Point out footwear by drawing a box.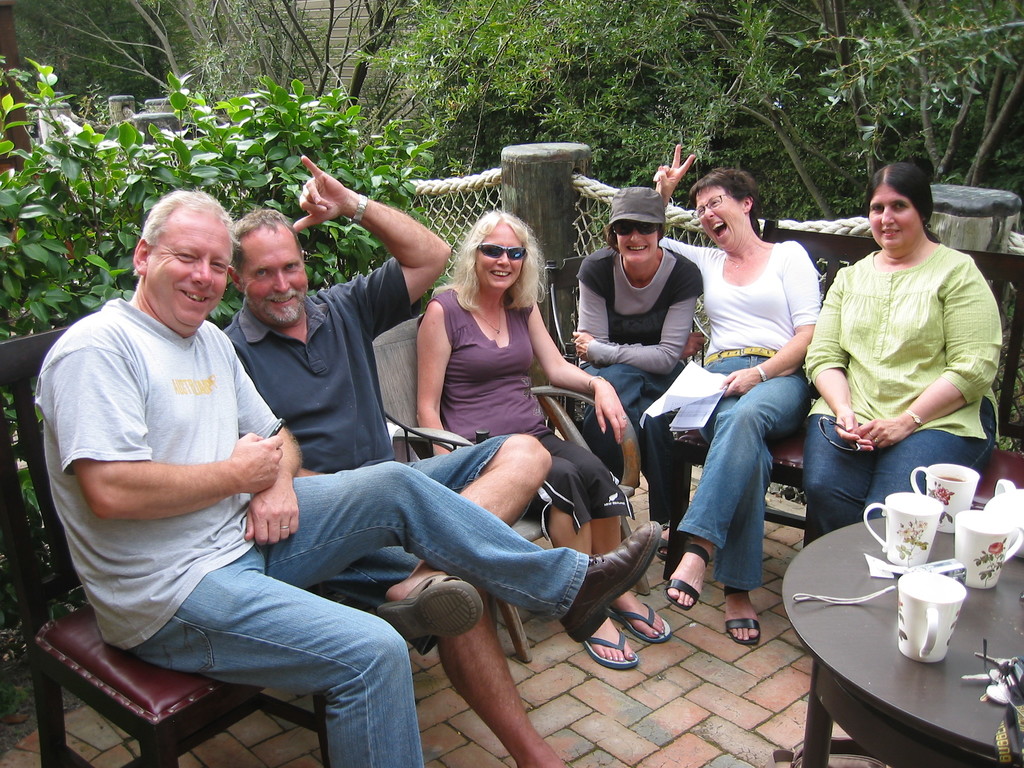
box=[612, 598, 674, 648].
